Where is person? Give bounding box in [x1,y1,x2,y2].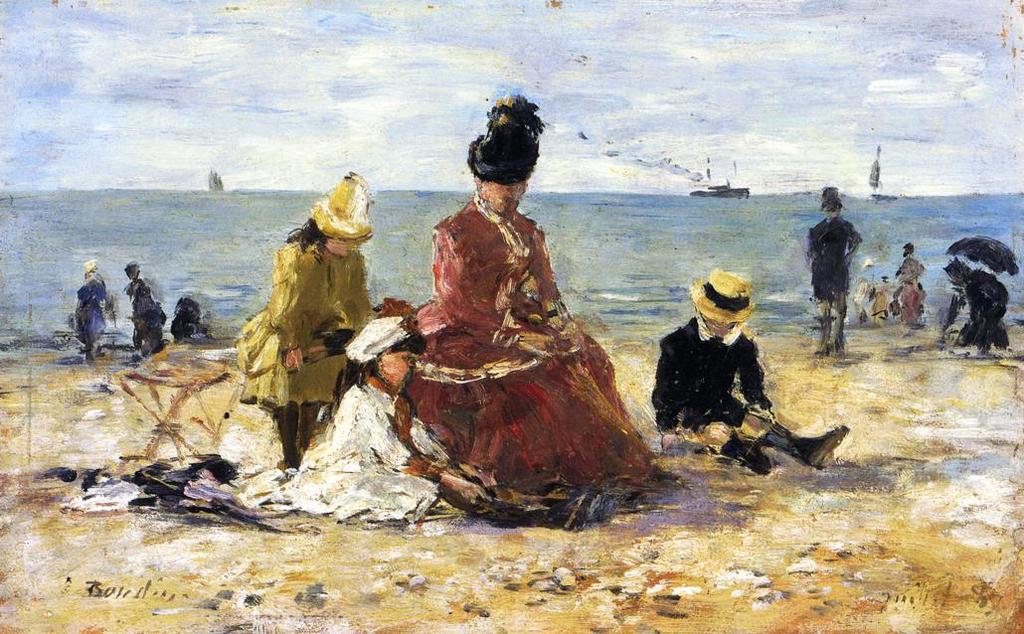
[648,264,851,476].
